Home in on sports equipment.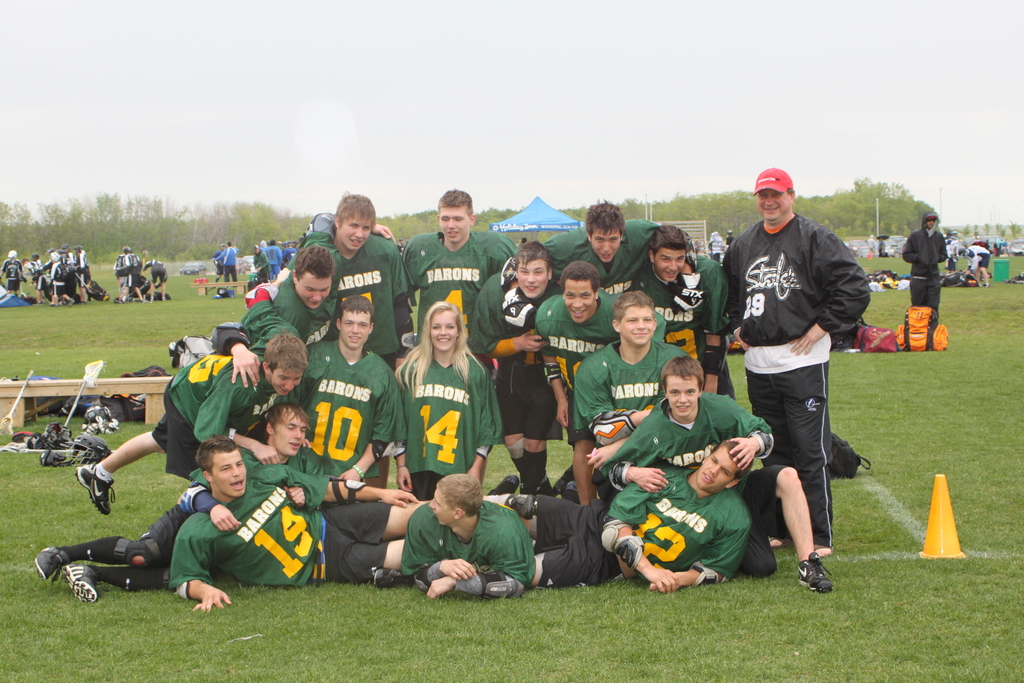
Homed in at select_region(560, 478, 586, 506).
